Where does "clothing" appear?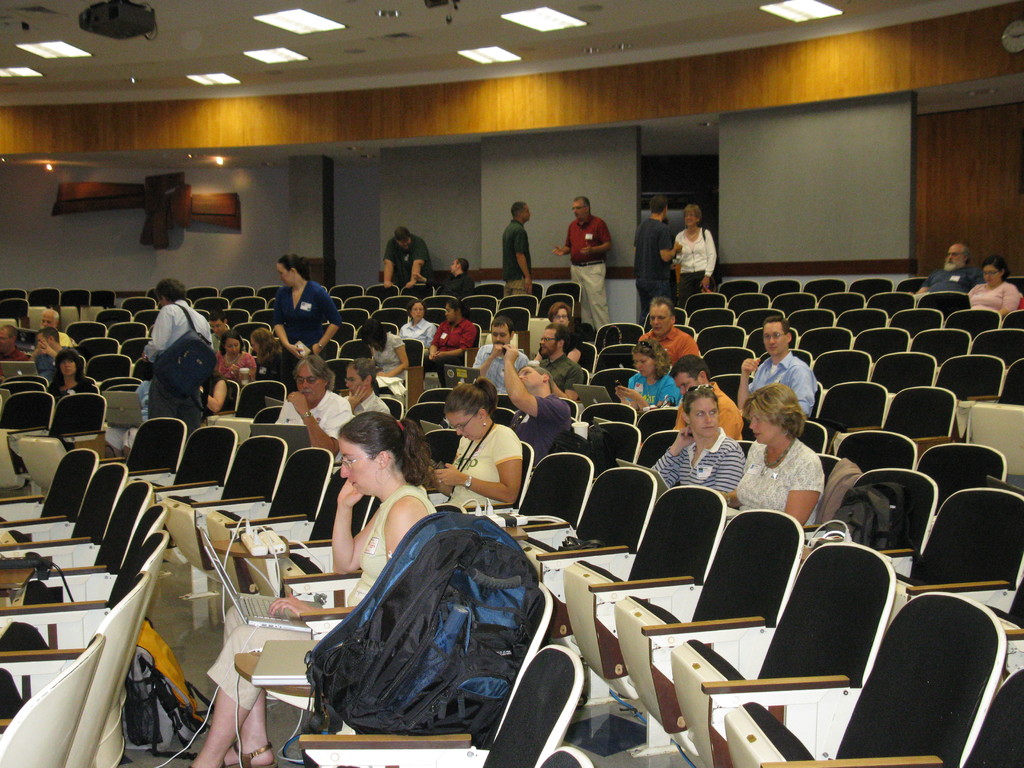
Appears at box=[255, 351, 283, 384].
